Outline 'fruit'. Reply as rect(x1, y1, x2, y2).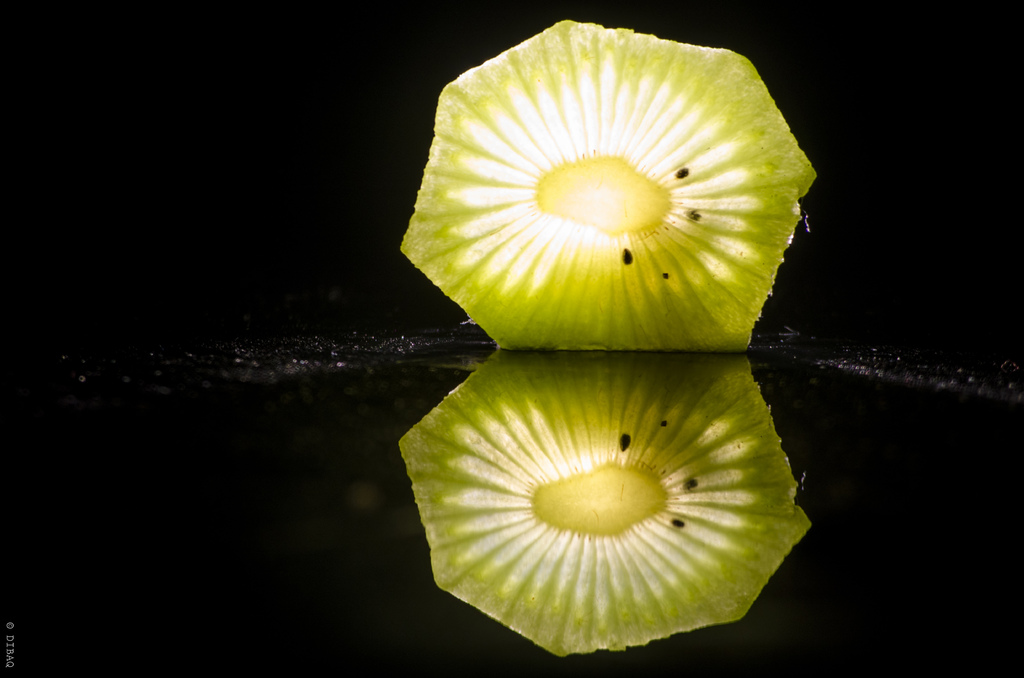
rect(418, 351, 798, 658).
